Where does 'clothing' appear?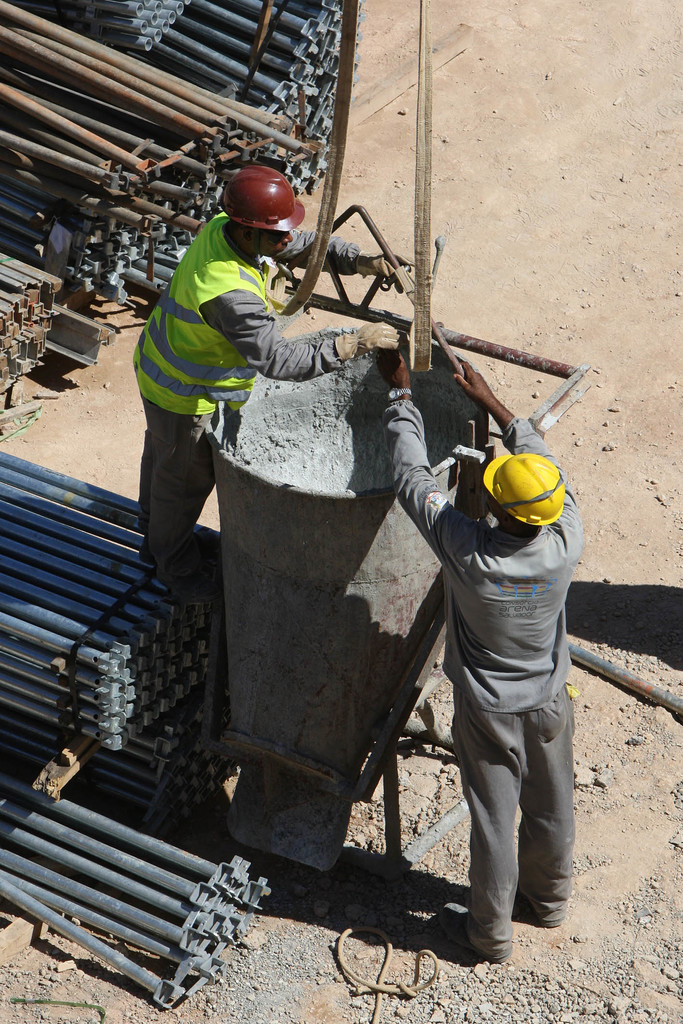
Appears at locate(363, 390, 583, 955).
